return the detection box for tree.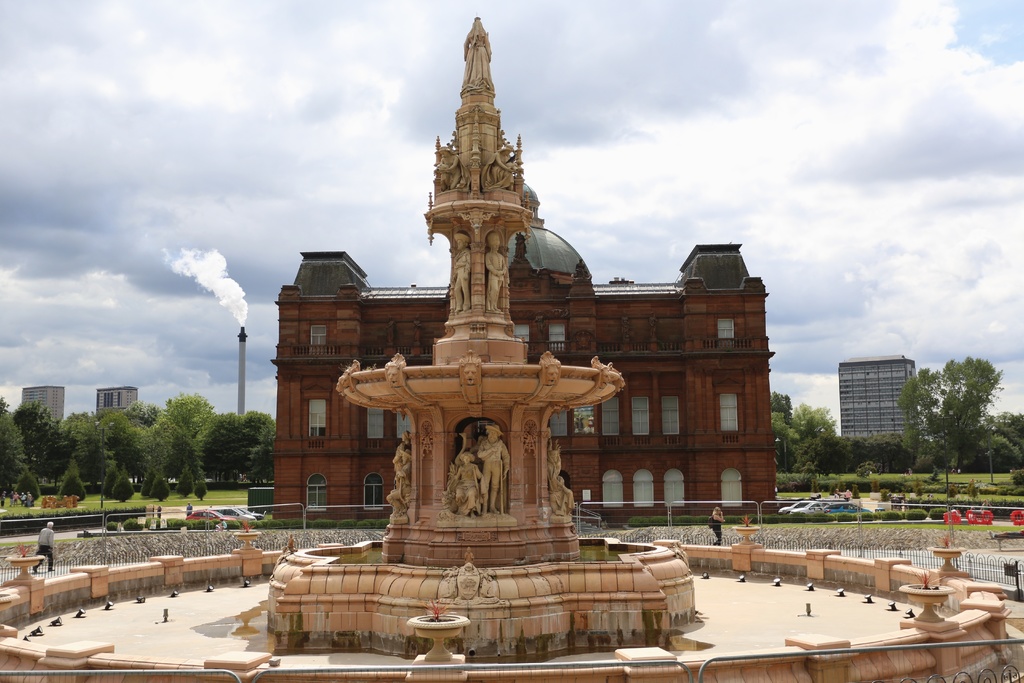
locate(925, 352, 1007, 471).
